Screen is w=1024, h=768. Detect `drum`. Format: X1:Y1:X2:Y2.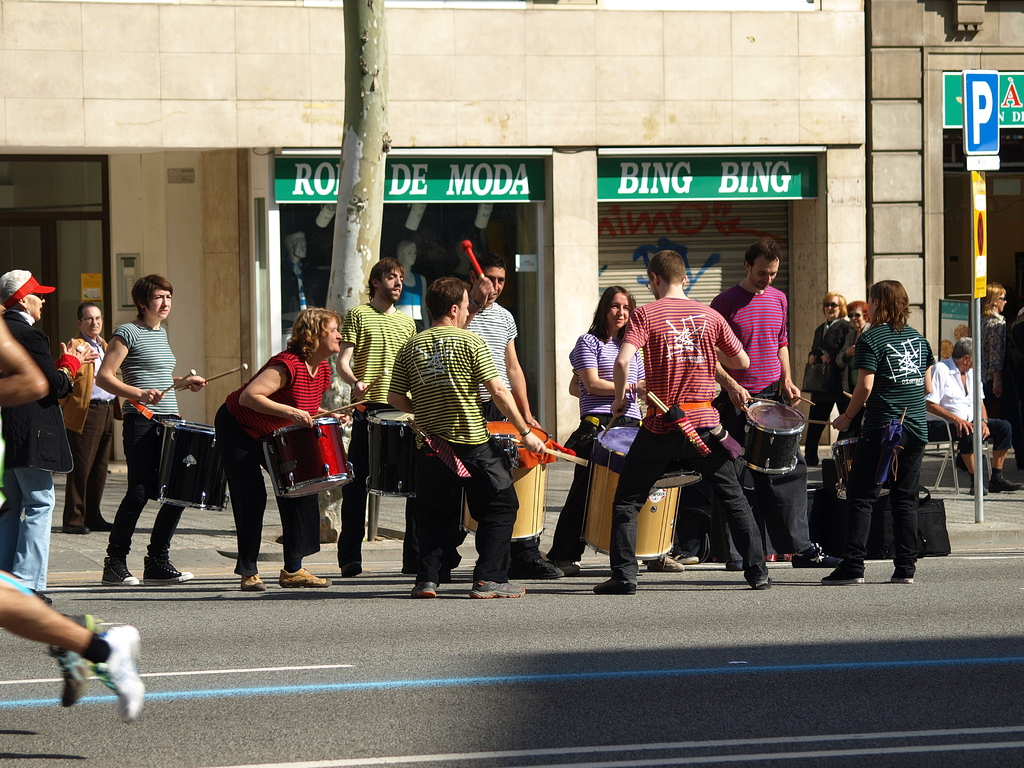
584:422:675:560.
